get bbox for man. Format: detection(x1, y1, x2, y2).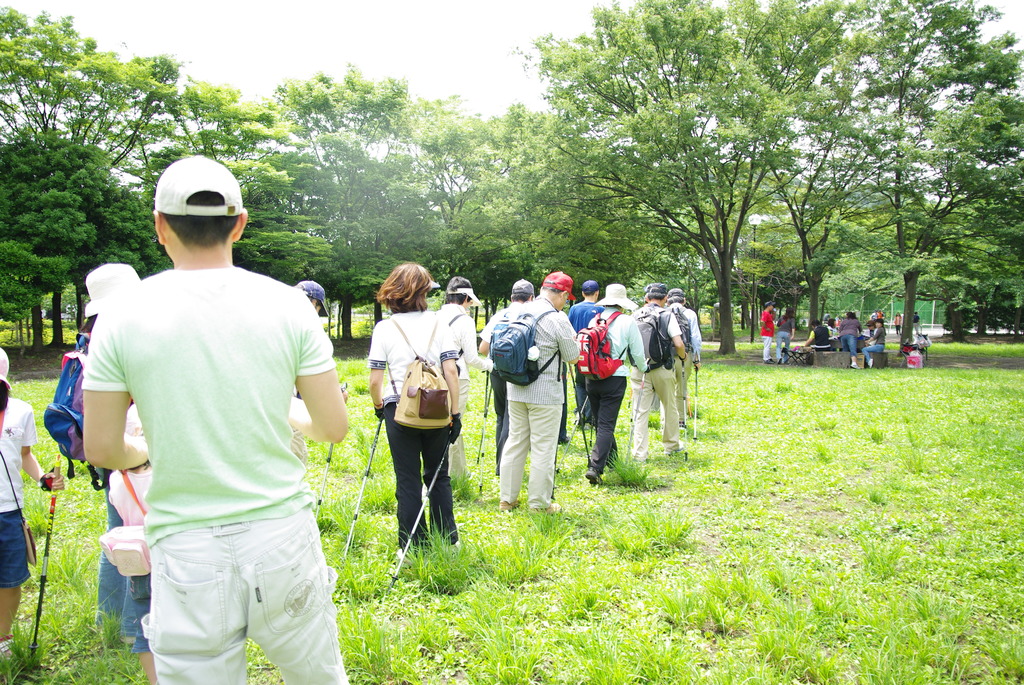
detection(65, 147, 351, 684).
